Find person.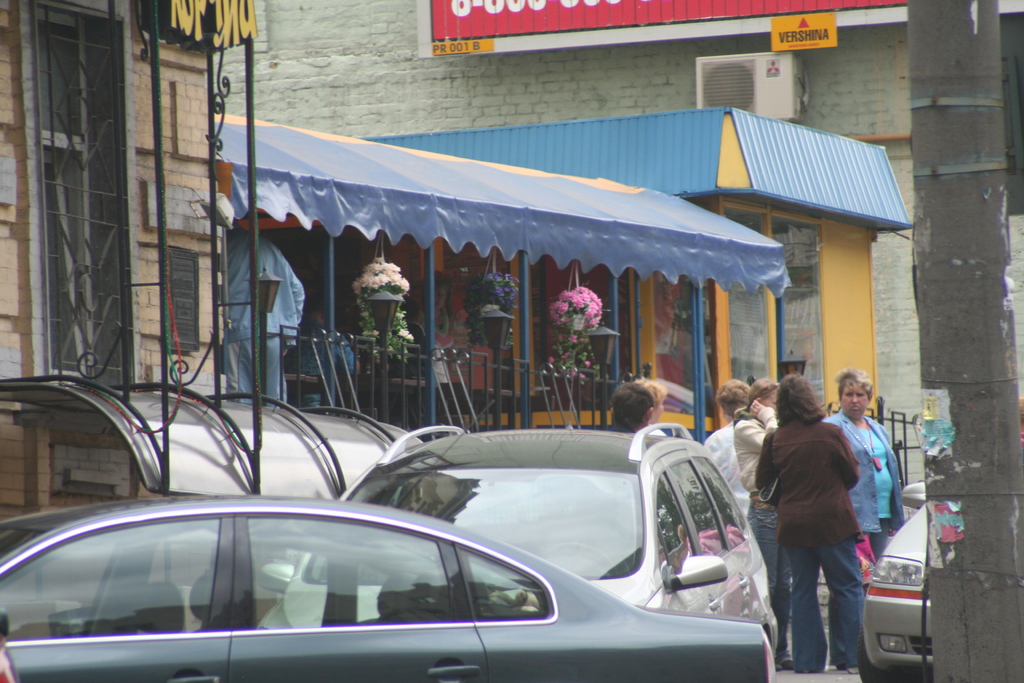
bbox=(399, 290, 428, 441).
